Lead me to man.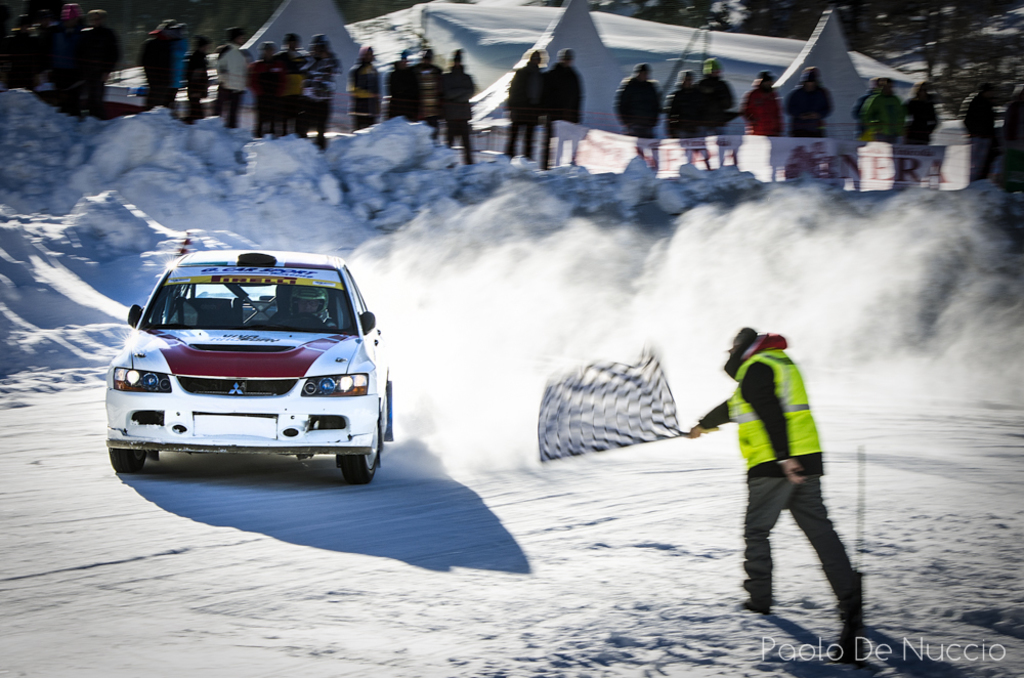
Lead to (714, 321, 868, 640).
